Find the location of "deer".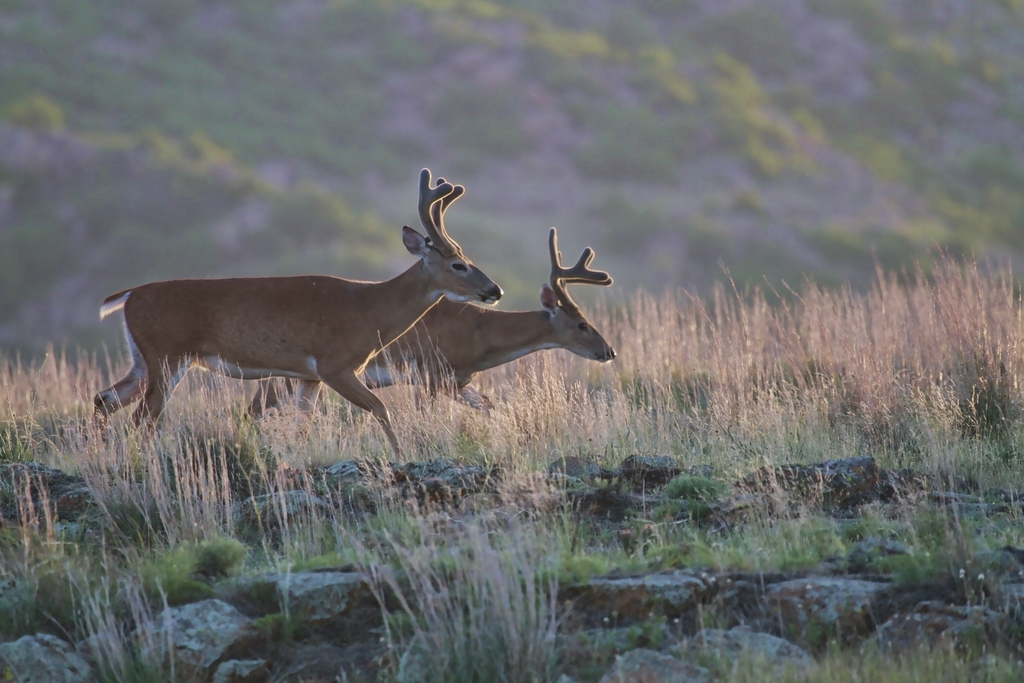
Location: box=[99, 167, 506, 469].
